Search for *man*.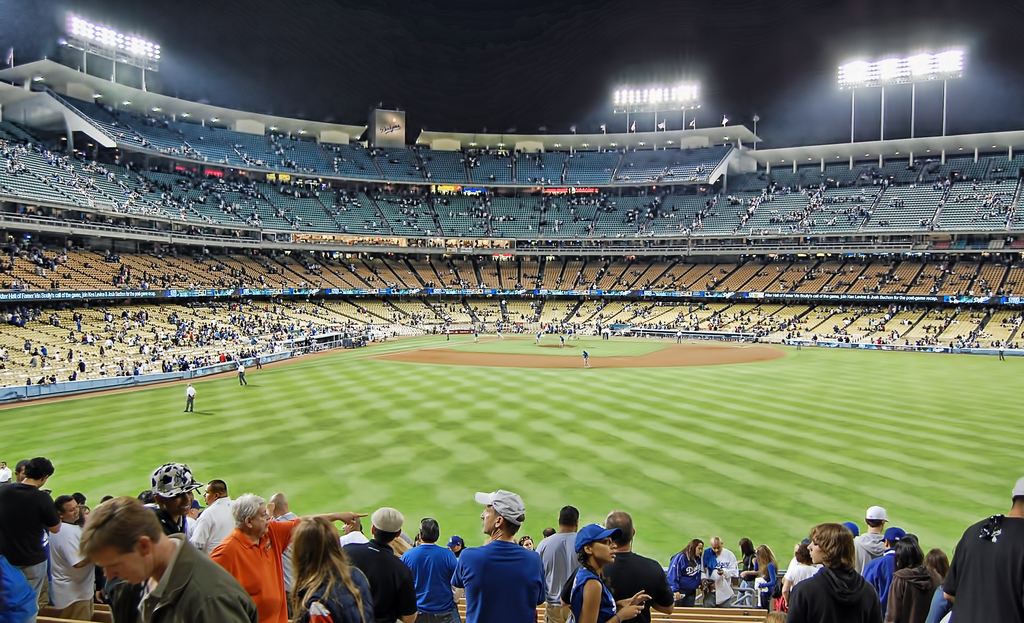
Found at (601,507,671,622).
